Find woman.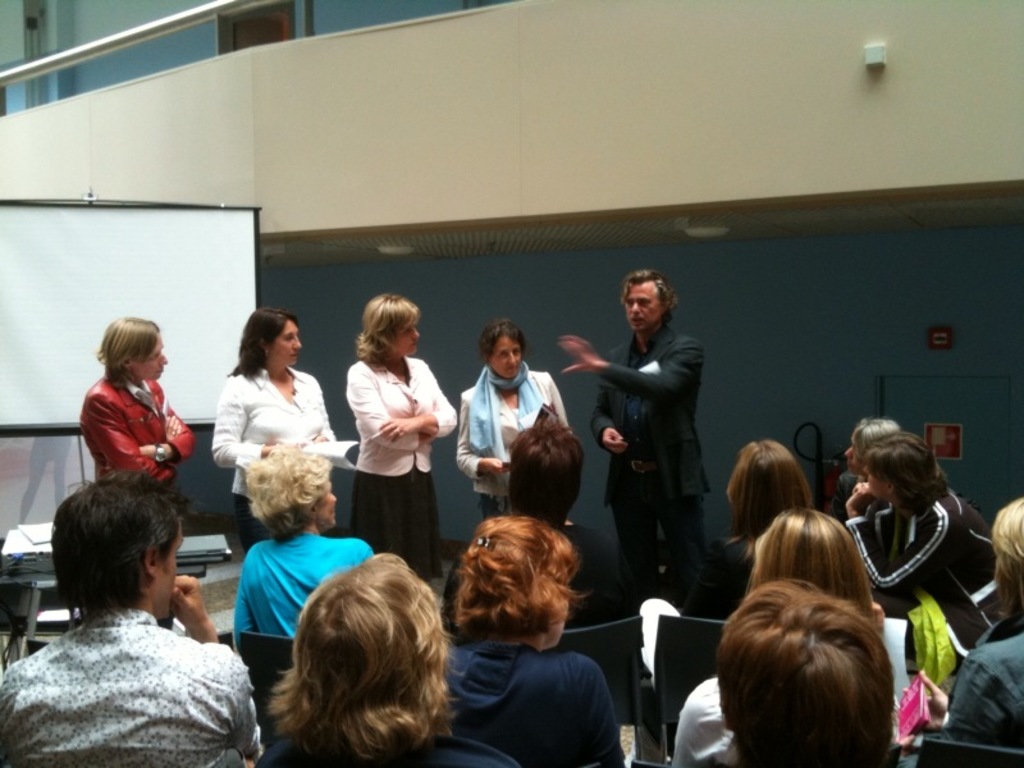
(left=247, top=550, right=524, bottom=767).
